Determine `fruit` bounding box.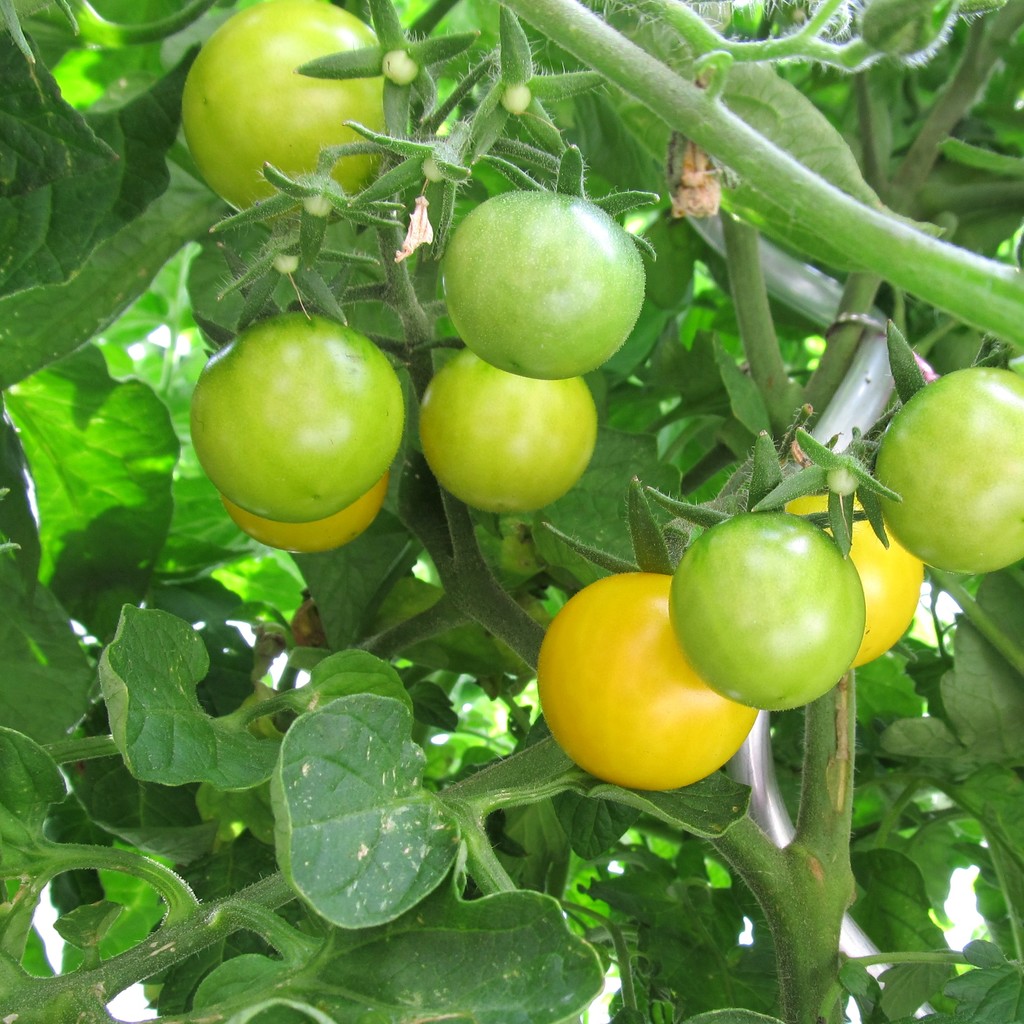
Determined: 202, 296, 420, 552.
